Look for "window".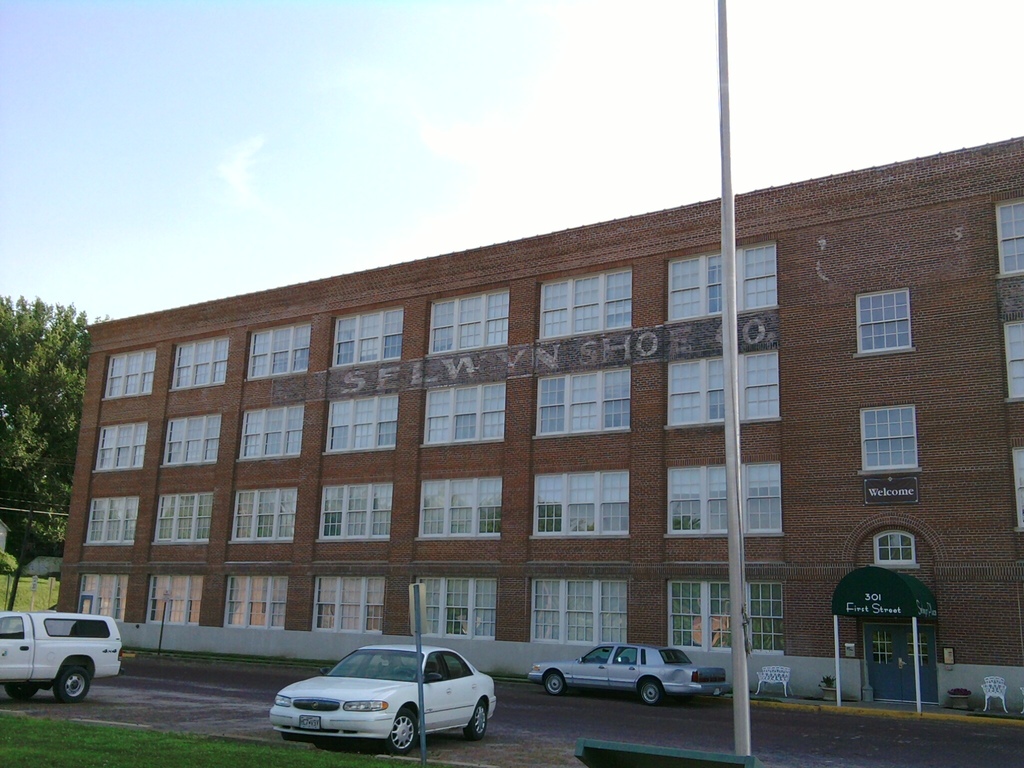
Found: (326, 396, 397, 451).
